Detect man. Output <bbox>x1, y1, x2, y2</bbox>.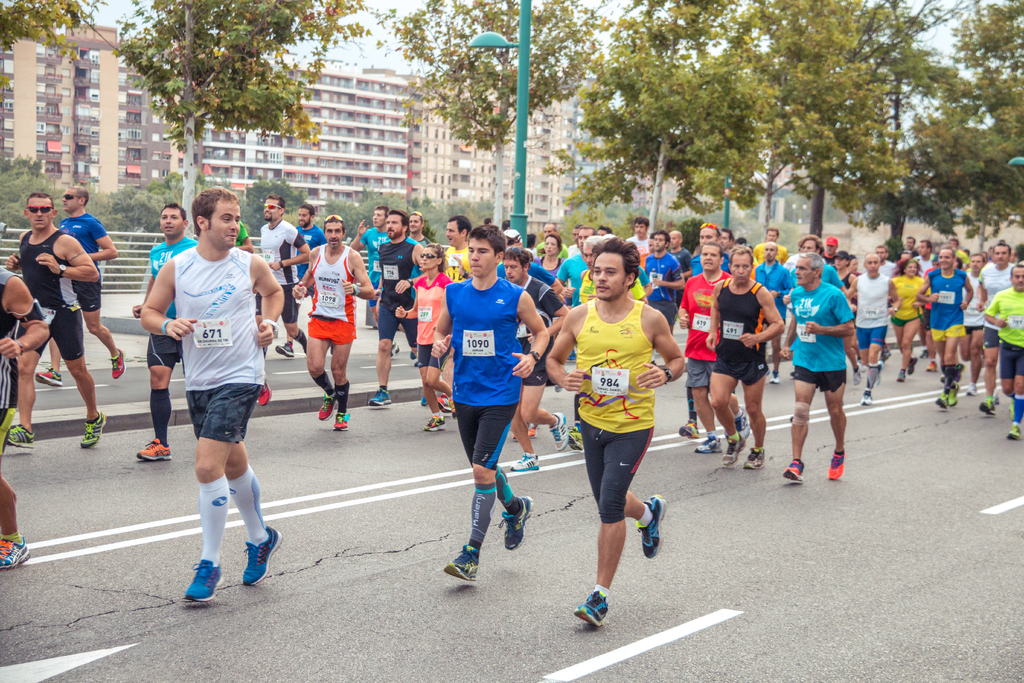
<bbox>422, 230, 546, 618</bbox>.
